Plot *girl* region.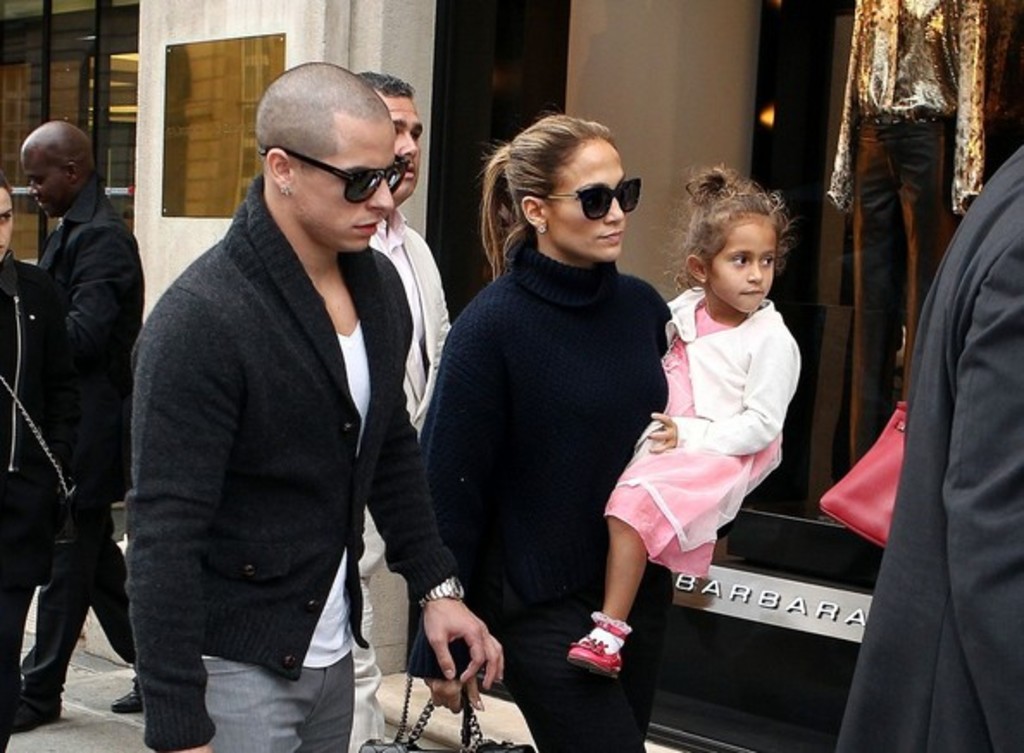
Plotted at l=567, t=164, r=803, b=677.
